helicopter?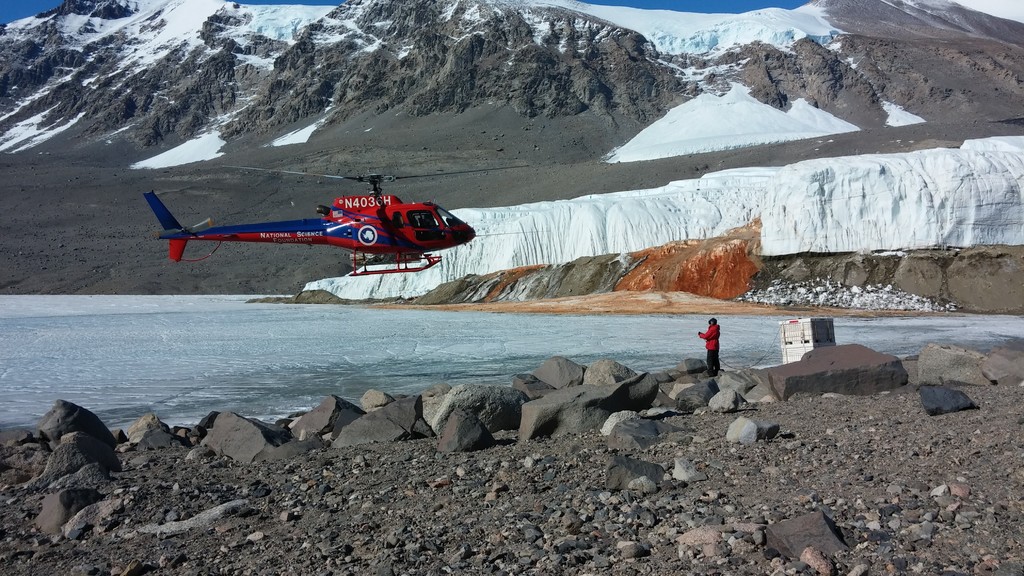
[left=155, top=169, right=477, bottom=273]
